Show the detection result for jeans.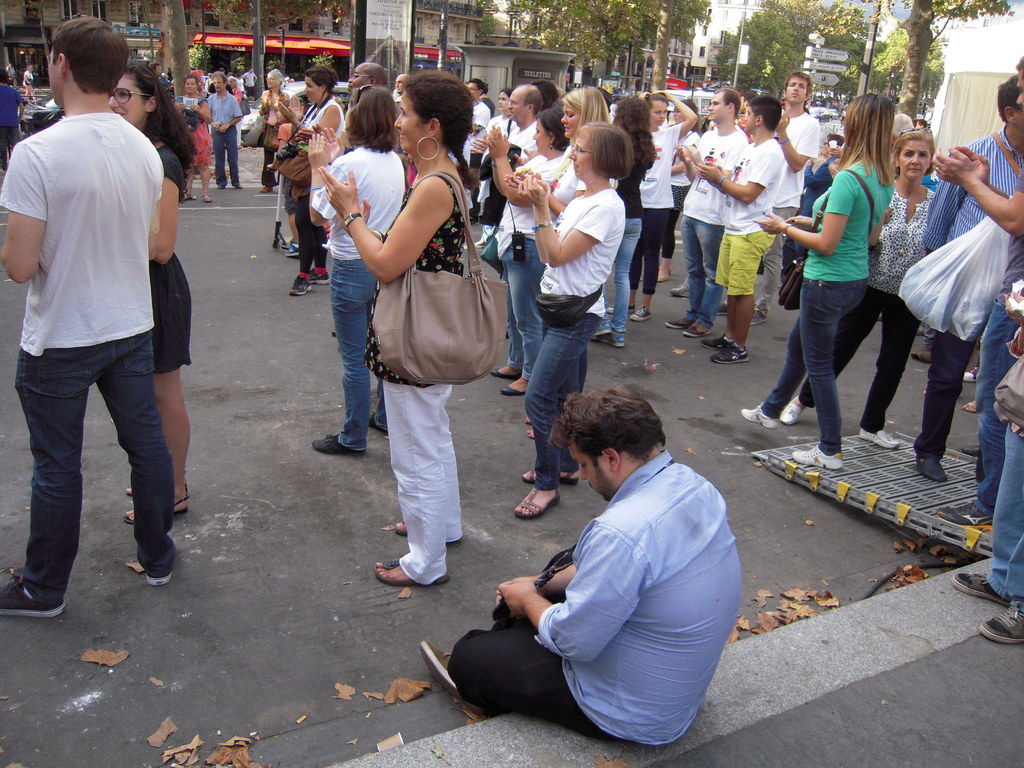
(756,208,793,318).
